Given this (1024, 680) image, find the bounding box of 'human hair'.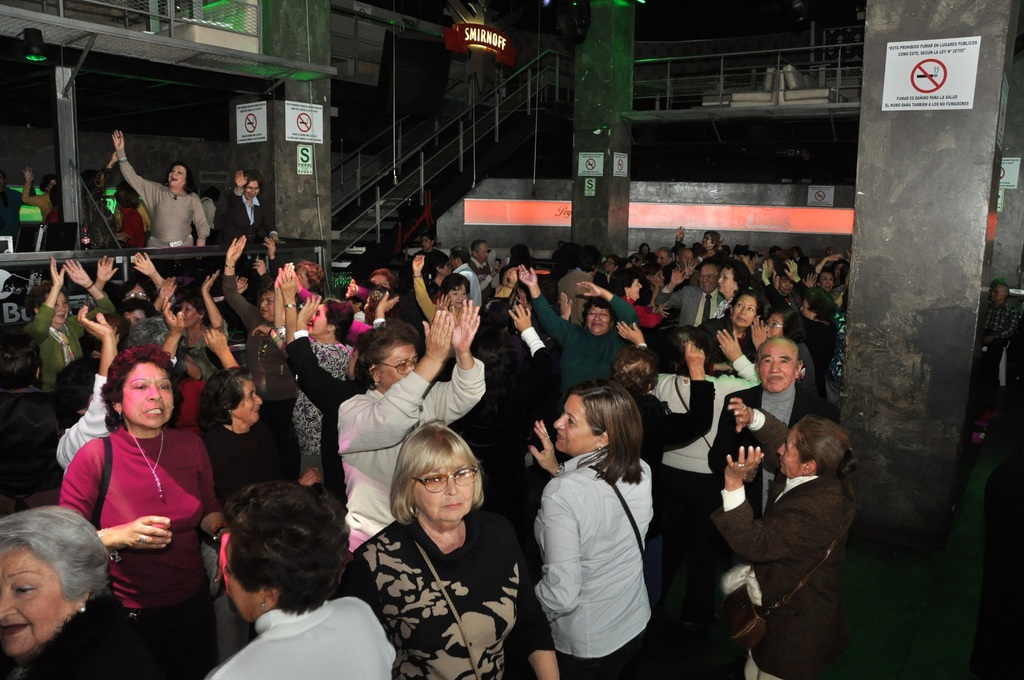
803,287,837,320.
